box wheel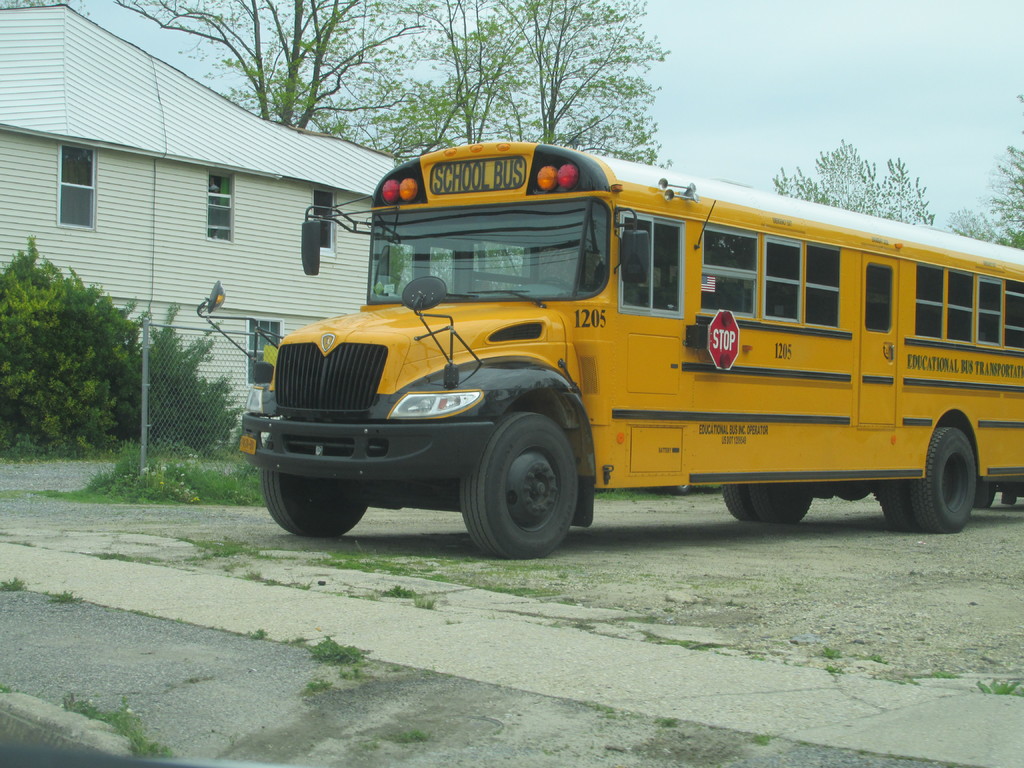
pyautogui.locateOnScreen(874, 479, 918, 542)
